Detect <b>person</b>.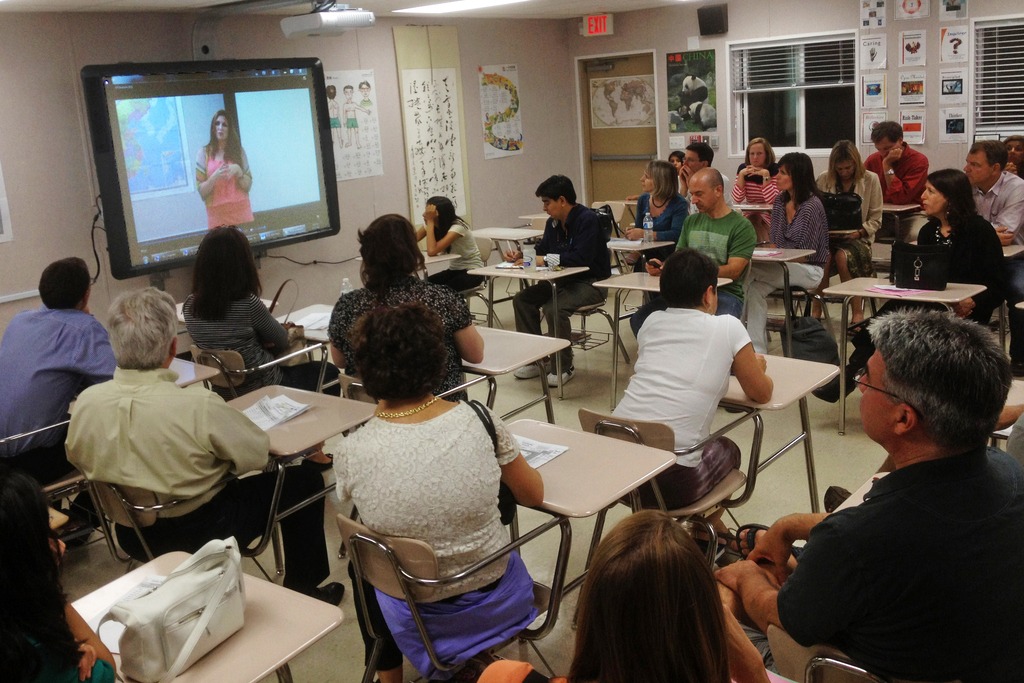
Detected at crop(814, 166, 1006, 405).
